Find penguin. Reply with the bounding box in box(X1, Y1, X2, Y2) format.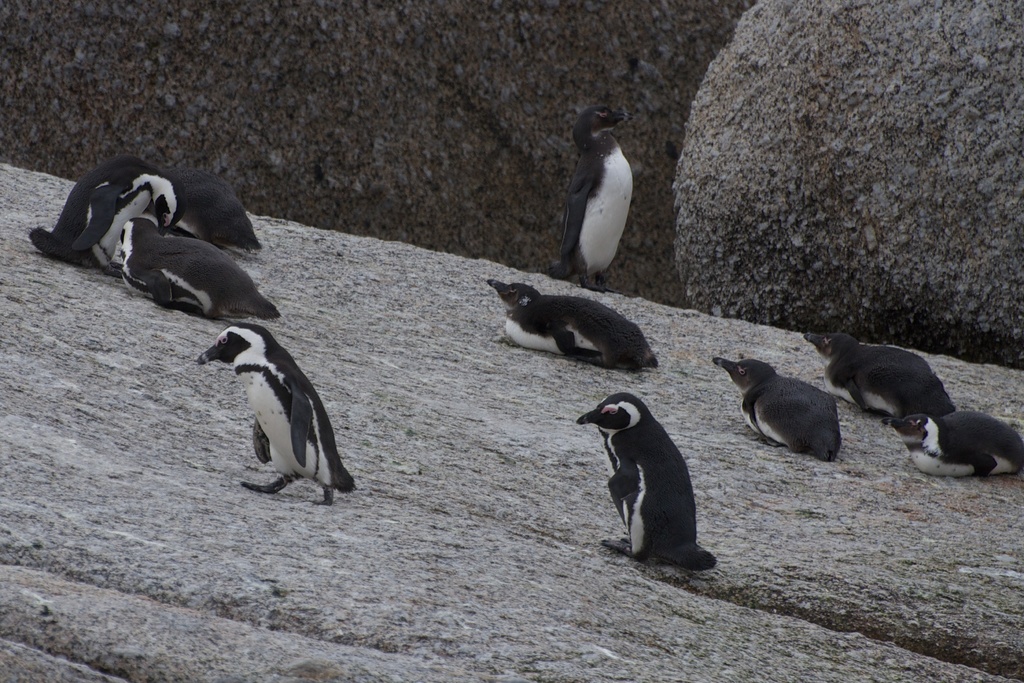
box(562, 107, 637, 294).
